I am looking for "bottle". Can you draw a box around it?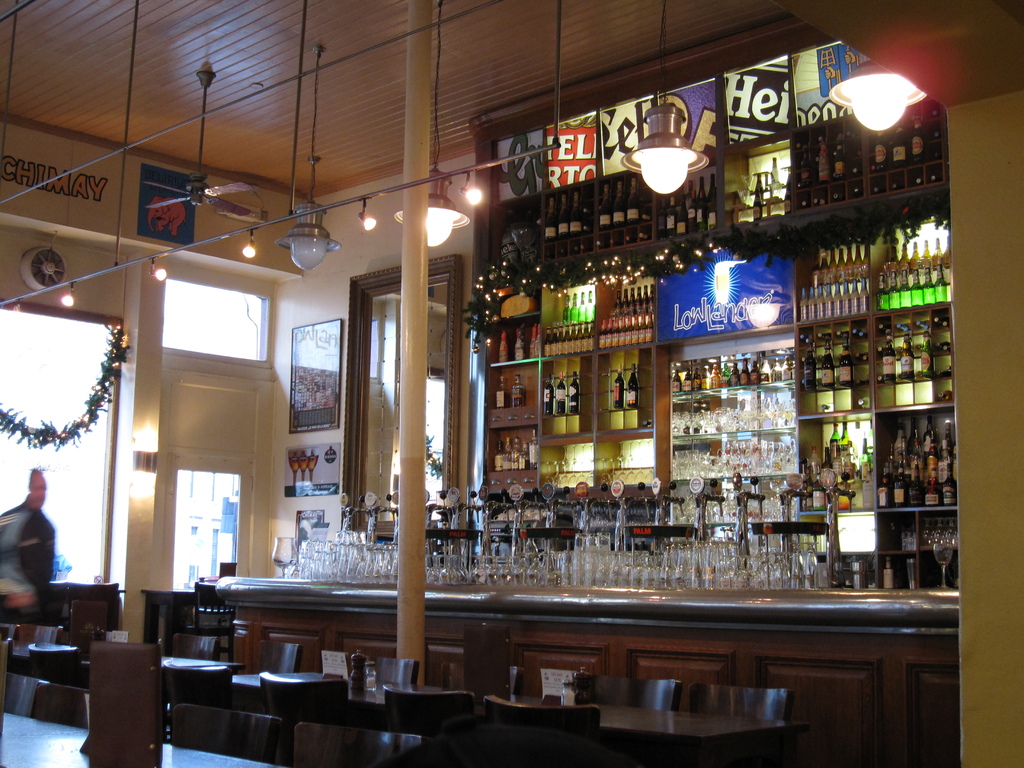
Sure, the bounding box is pyautogui.locateOnScreen(803, 349, 817, 393).
